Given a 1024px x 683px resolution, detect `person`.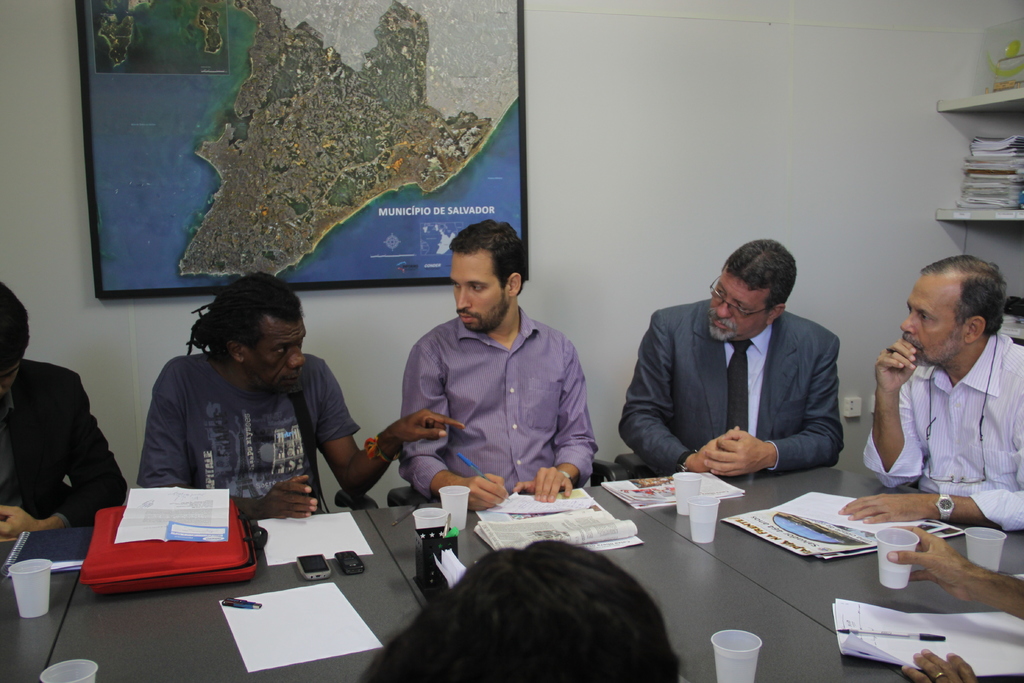
(359,539,684,682).
